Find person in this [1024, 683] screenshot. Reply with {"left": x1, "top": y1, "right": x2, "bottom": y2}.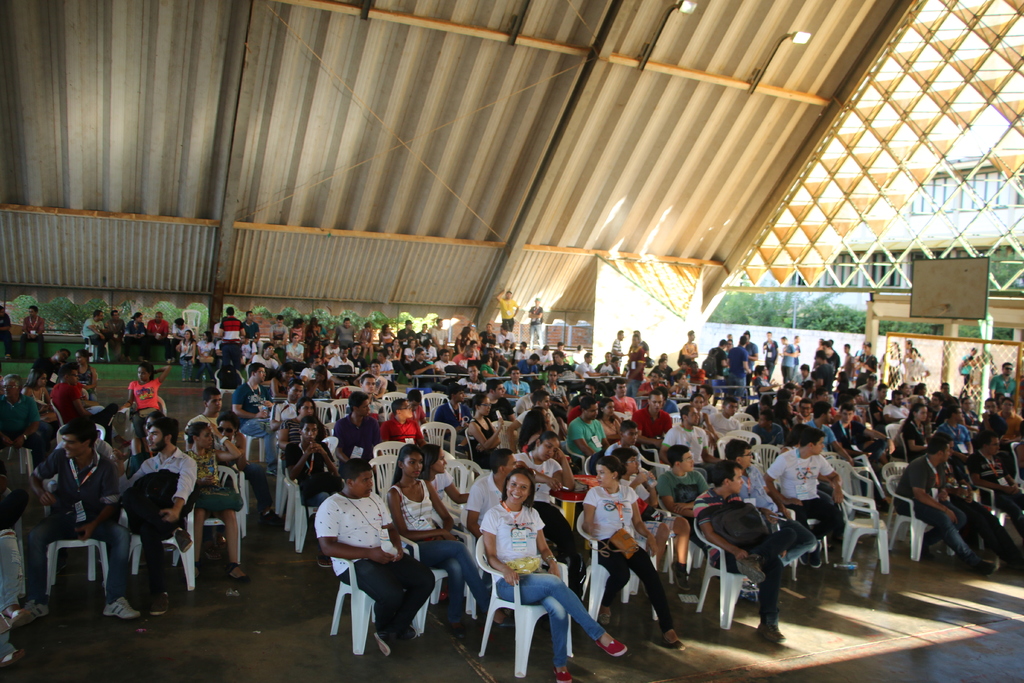
{"left": 334, "top": 389, "right": 383, "bottom": 454}.
